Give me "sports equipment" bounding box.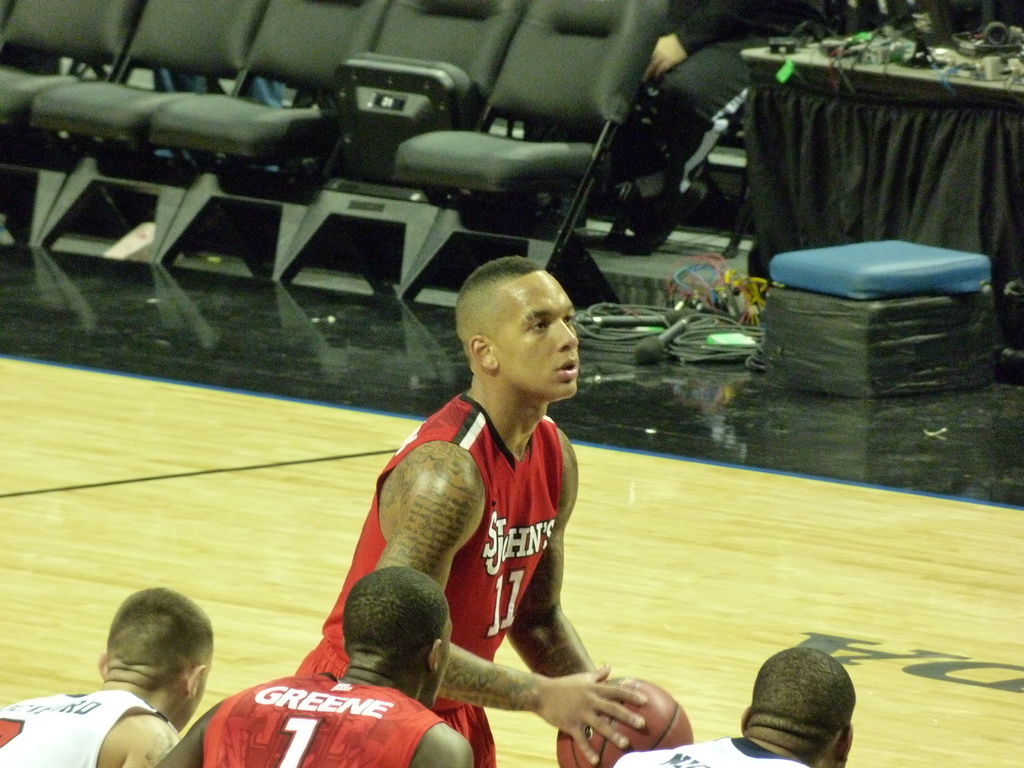
crop(564, 680, 694, 764).
